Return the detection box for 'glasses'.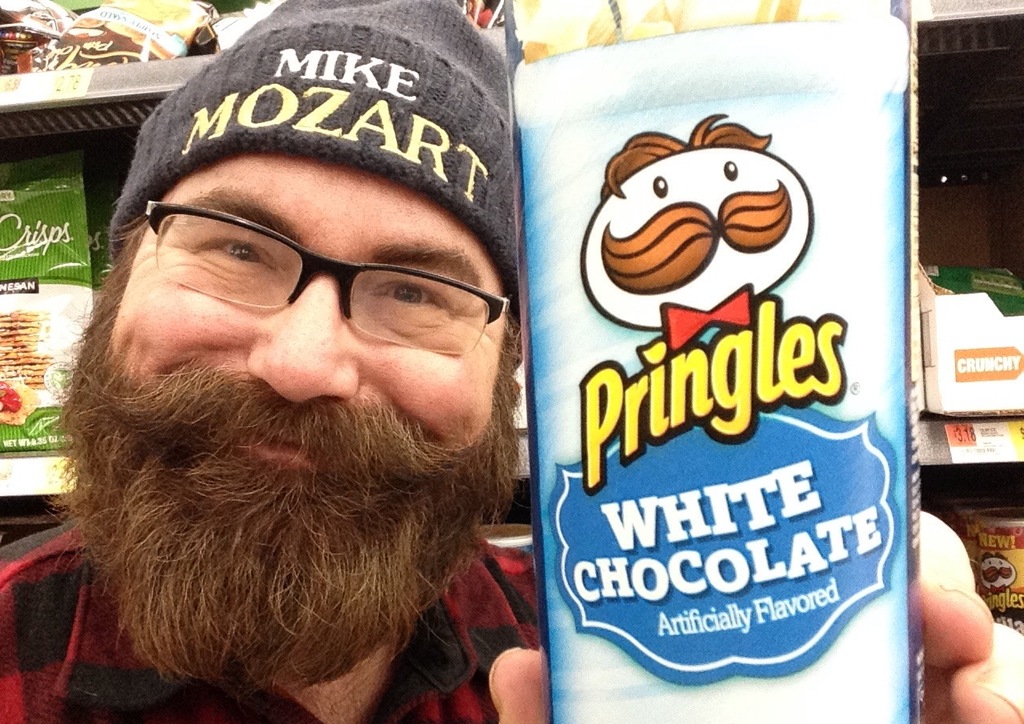
[122, 170, 516, 362].
